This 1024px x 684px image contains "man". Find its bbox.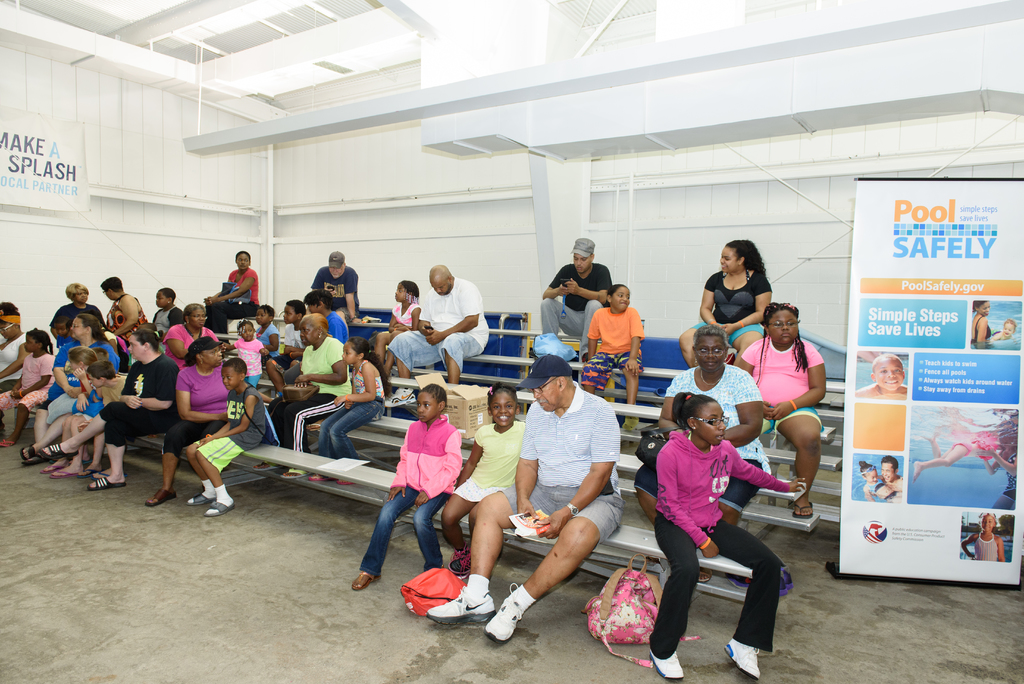
539:233:611:357.
